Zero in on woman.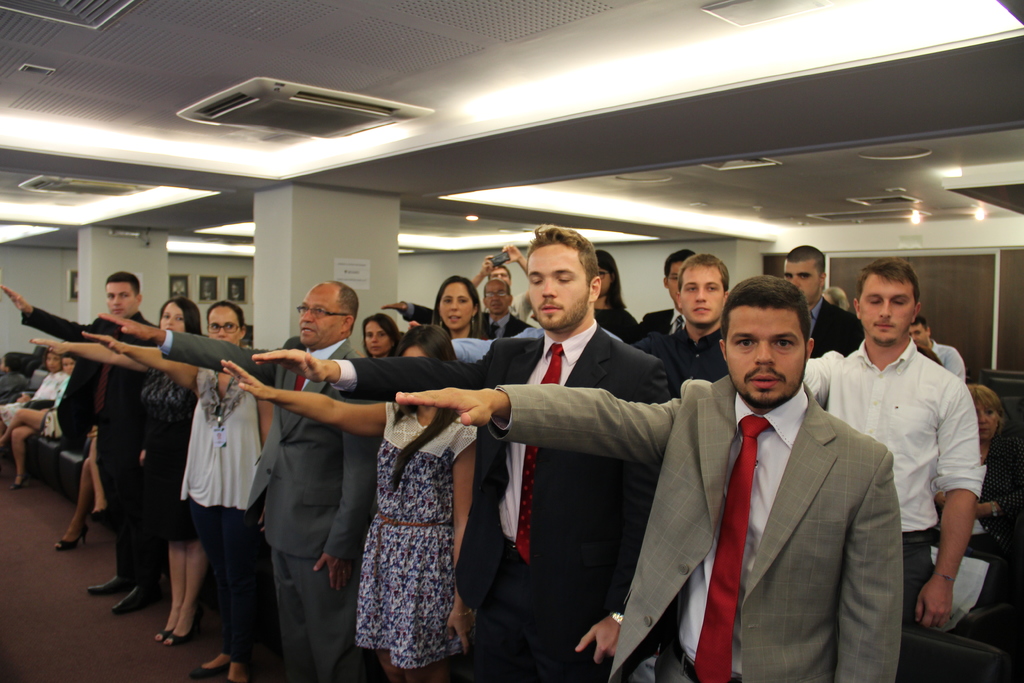
Zeroed in: (left=899, top=384, right=1023, bottom=645).
